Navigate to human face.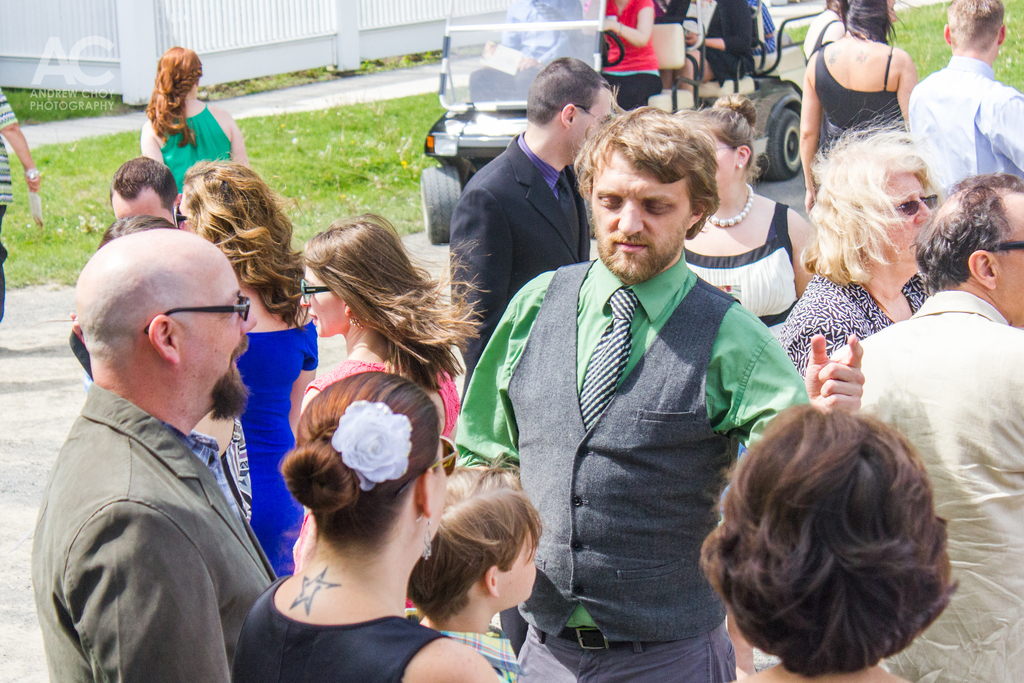
Navigation target: (591,142,692,281).
